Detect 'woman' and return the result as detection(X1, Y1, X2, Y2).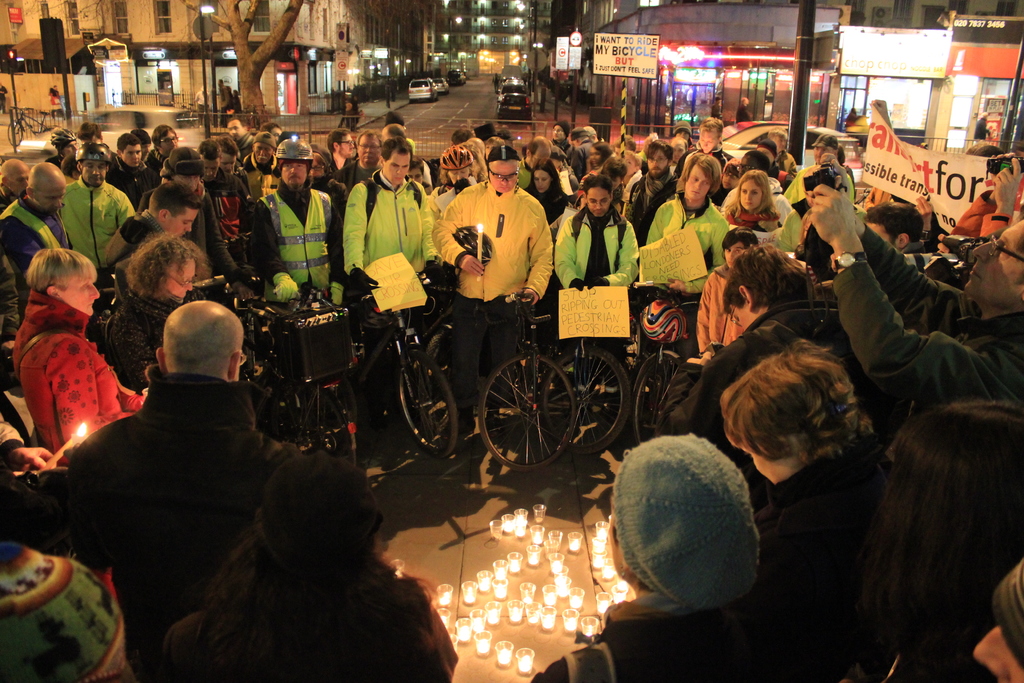
detection(724, 165, 781, 249).
